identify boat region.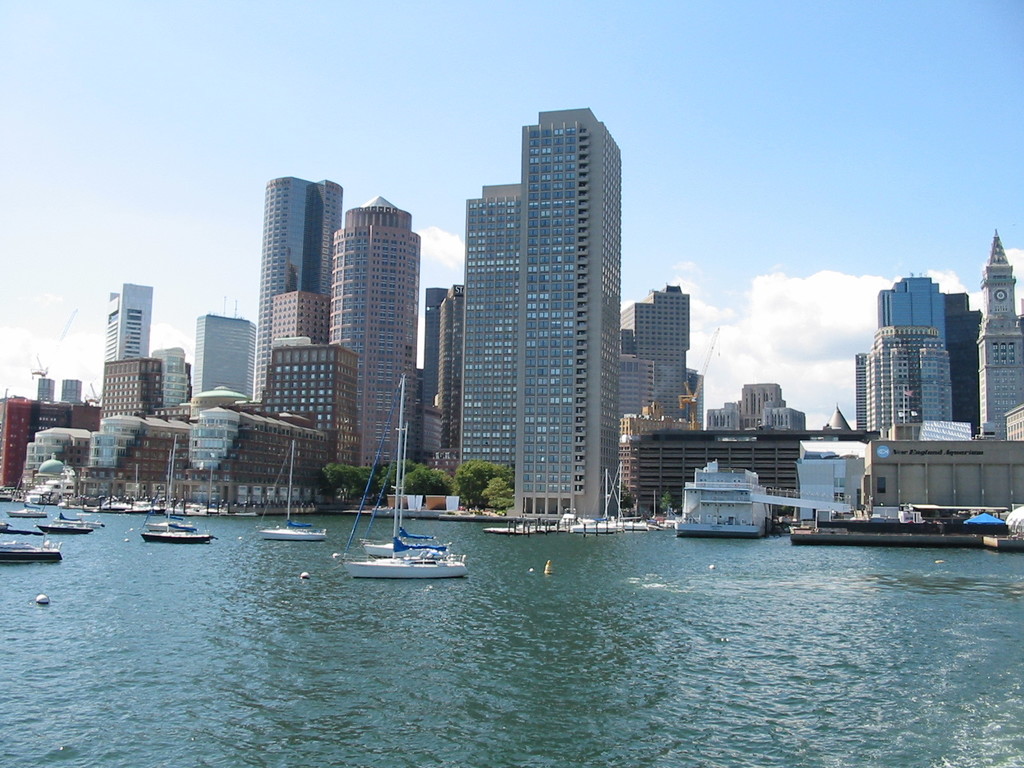
Region: pyautogui.locateOnScreen(42, 504, 92, 540).
